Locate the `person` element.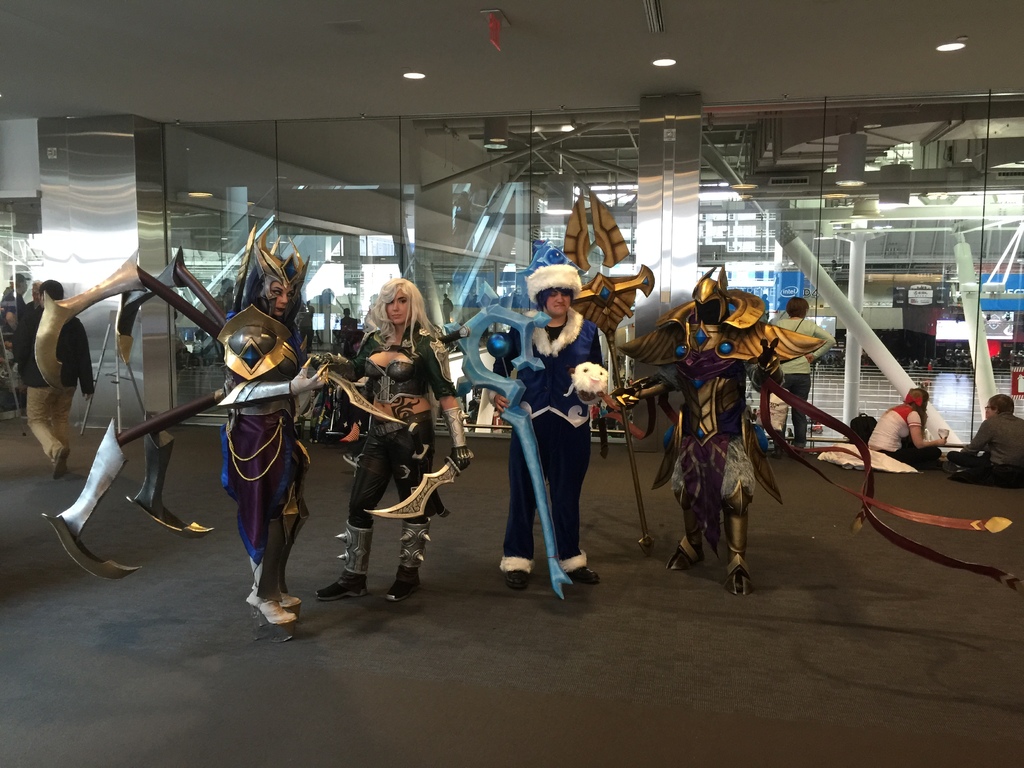
Element bbox: BBox(0, 273, 38, 413).
